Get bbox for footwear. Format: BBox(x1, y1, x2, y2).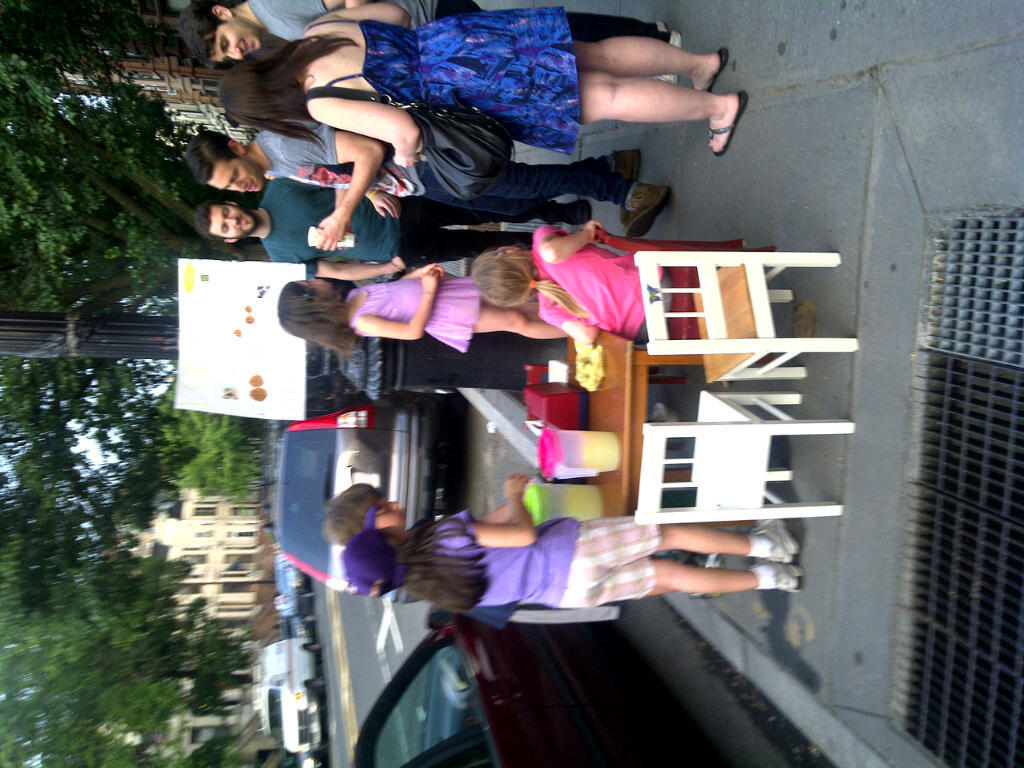
BBox(751, 519, 800, 565).
